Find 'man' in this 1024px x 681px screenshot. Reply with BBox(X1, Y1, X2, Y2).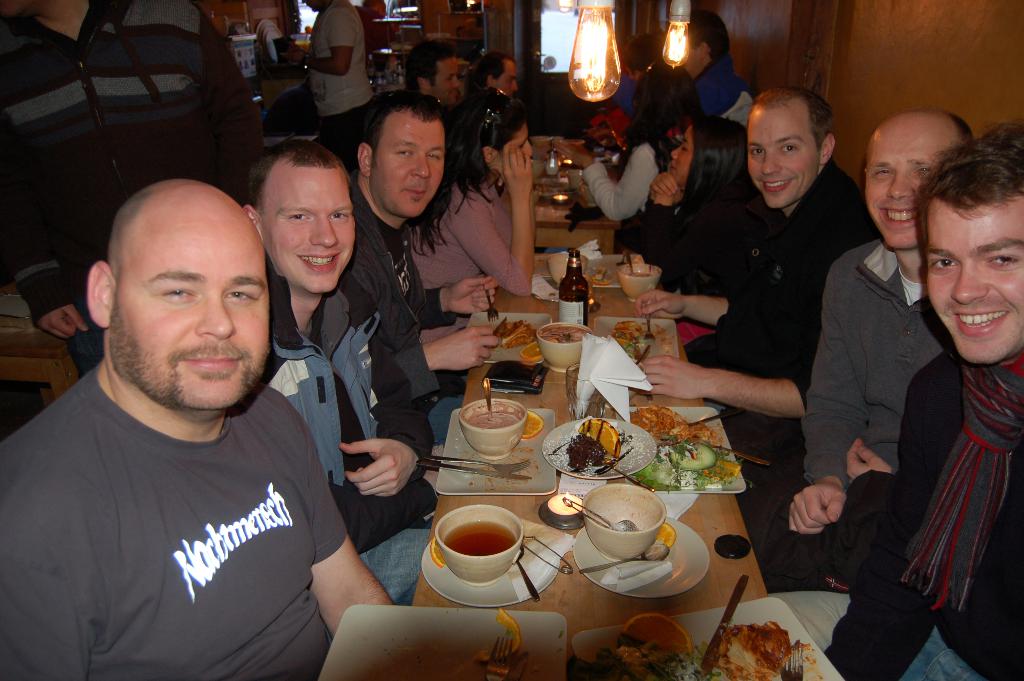
BBox(232, 135, 431, 603).
